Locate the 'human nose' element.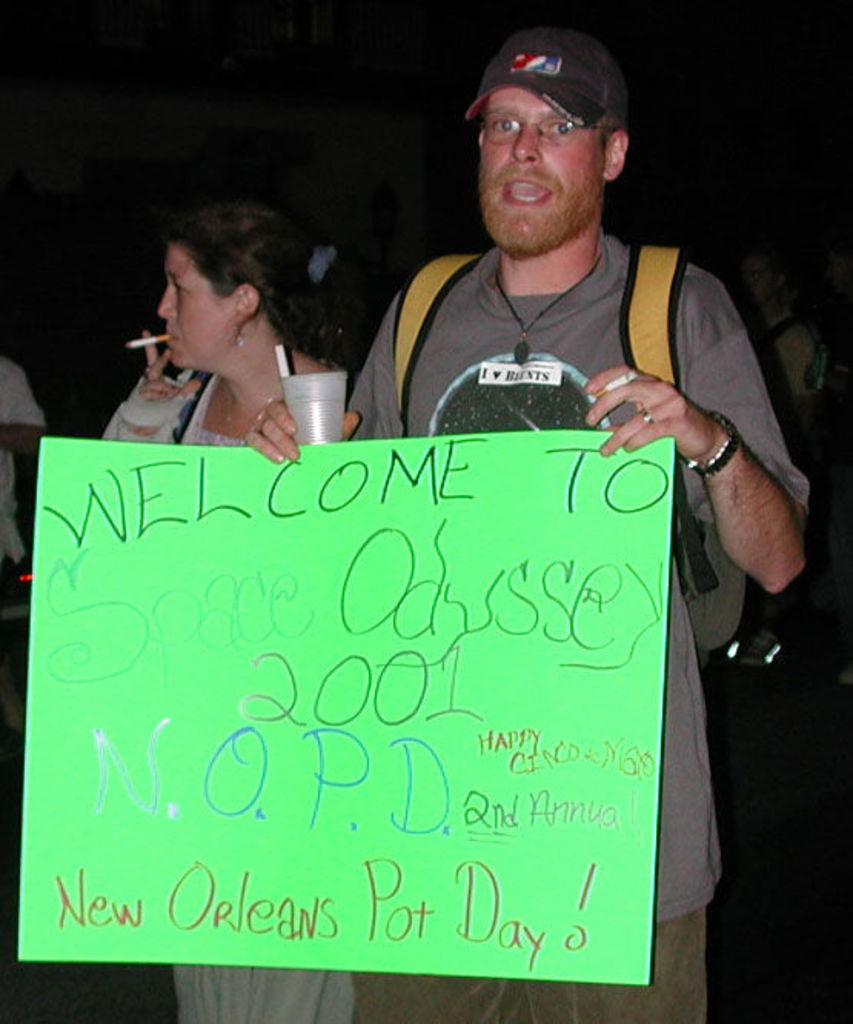
Element bbox: x1=155 y1=284 x2=177 y2=327.
